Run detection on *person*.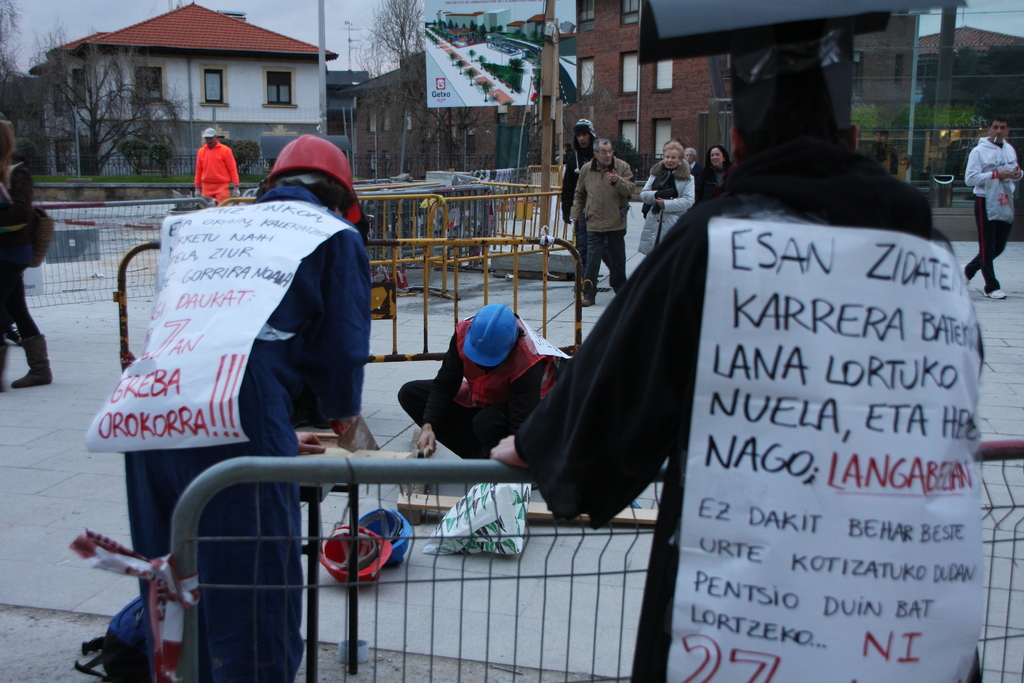
Result: <region>393, 297, 563, 484</region>.
